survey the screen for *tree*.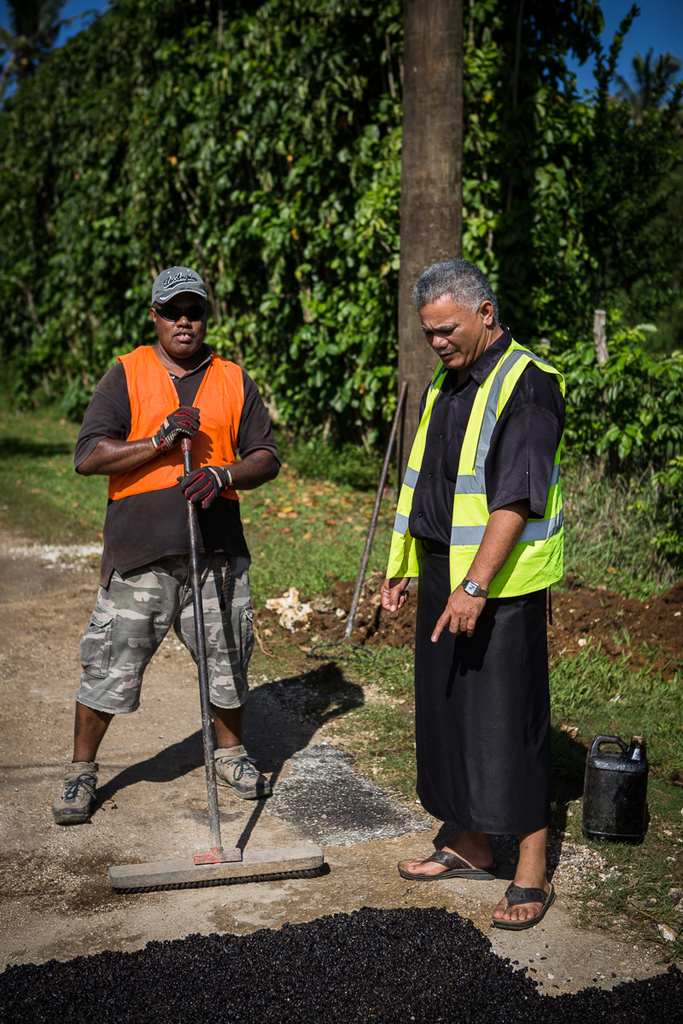
Survey found: [x1=0, y1=54, x2=646, y2=724].
